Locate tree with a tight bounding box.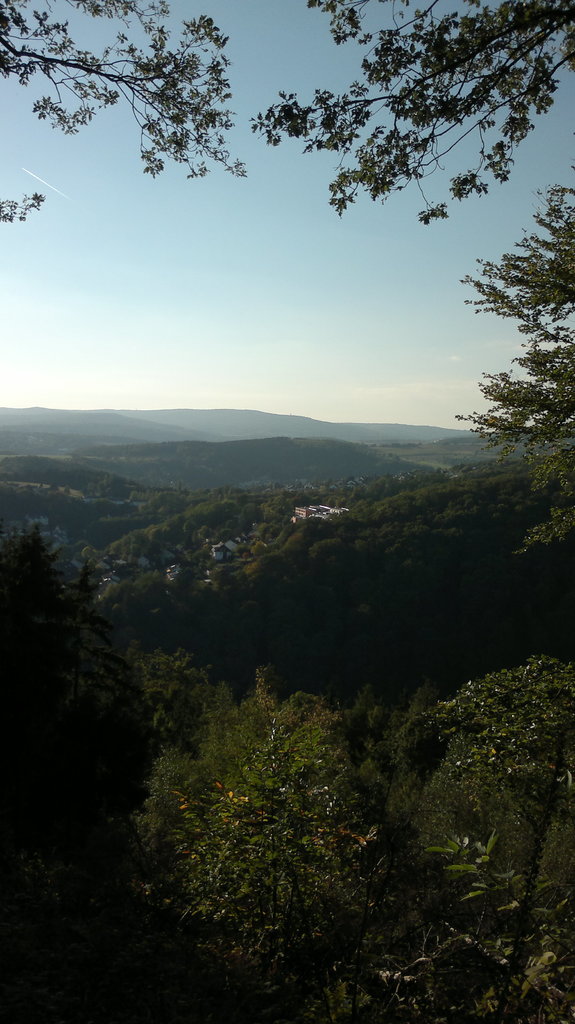
rect(0, 0, 574, 221).
